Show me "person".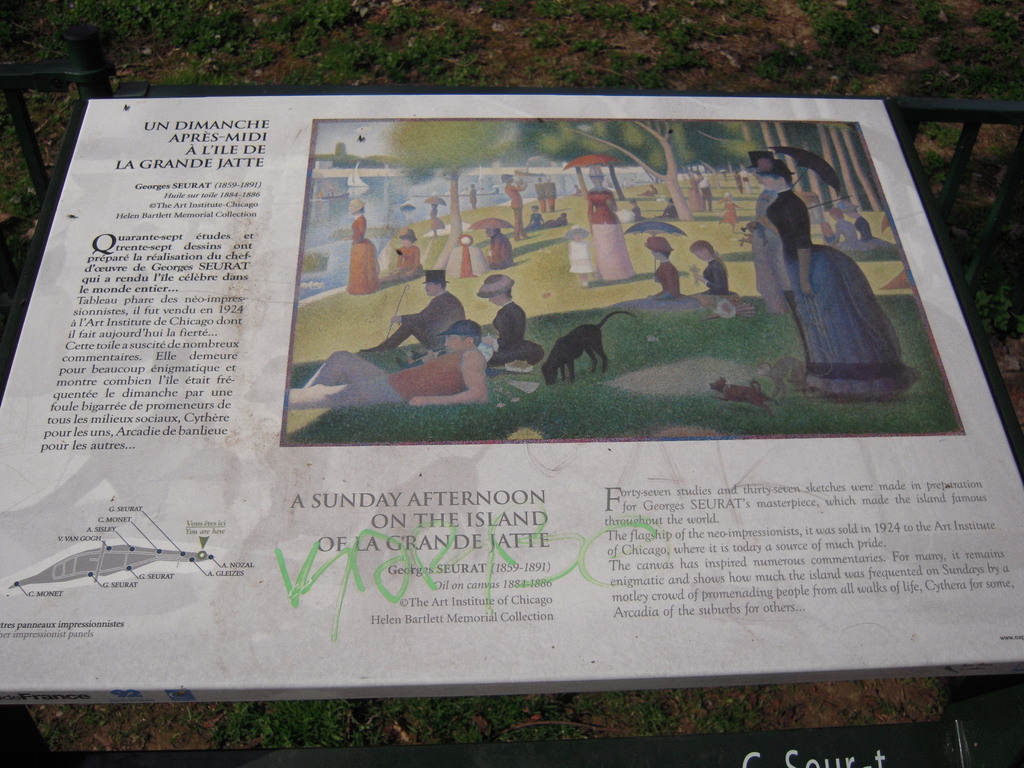
"person" is here: rect(281, 317, 494, 409).
